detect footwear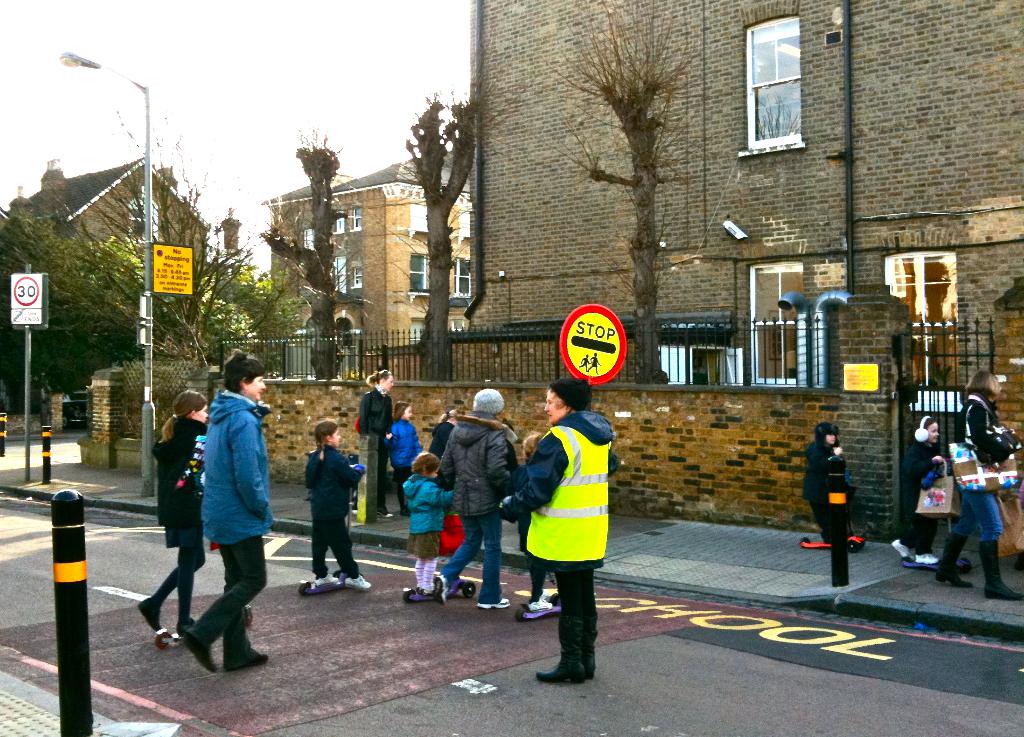
(477, 595, 510, 608)
